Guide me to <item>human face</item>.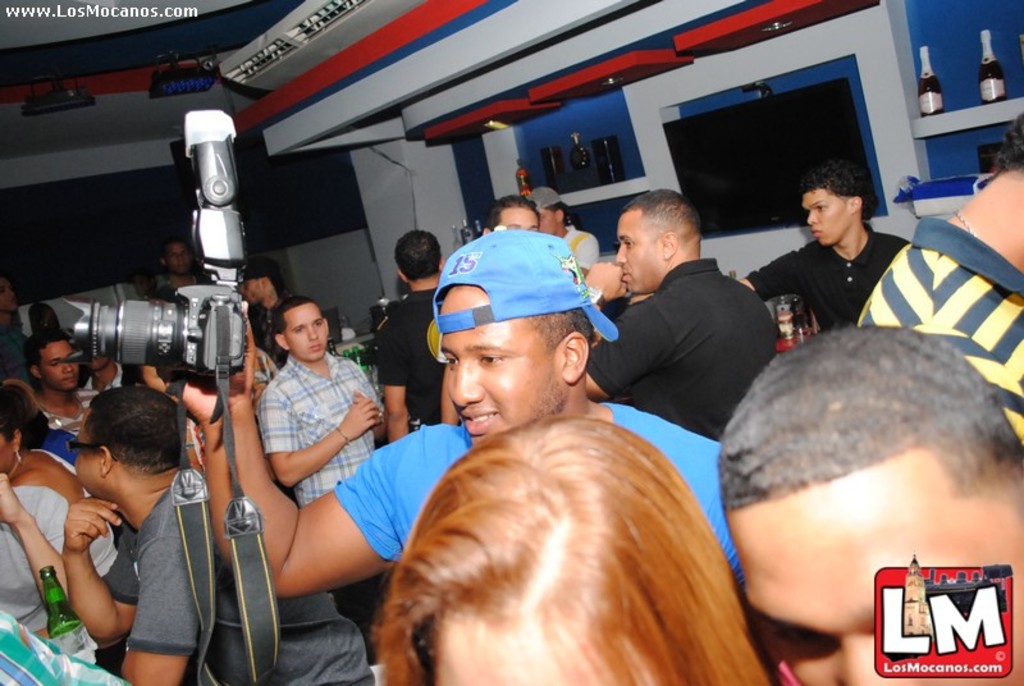
Guidance: region(444, 301, 566, 444).
